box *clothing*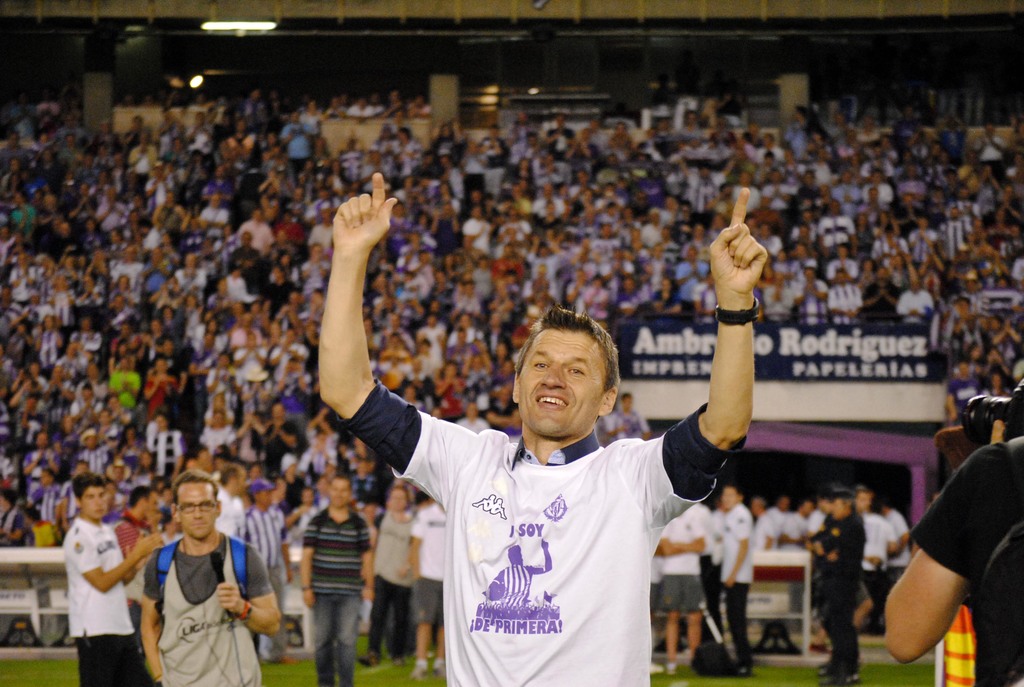
[816, 513, 862, 686]
